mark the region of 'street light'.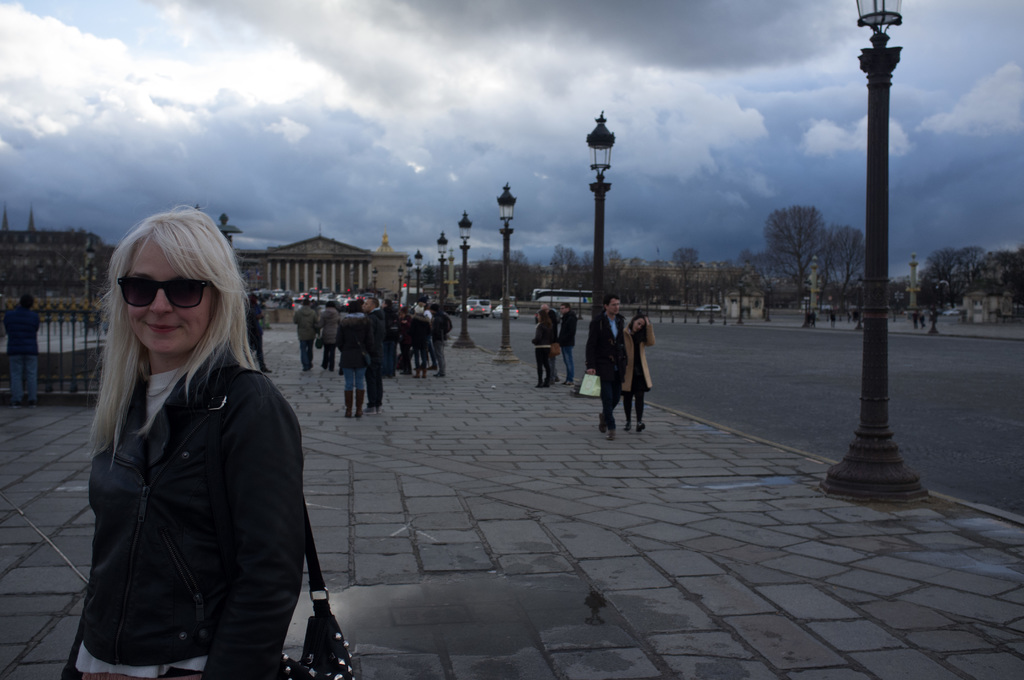
Region: <box>705,284,716,326</box>.
